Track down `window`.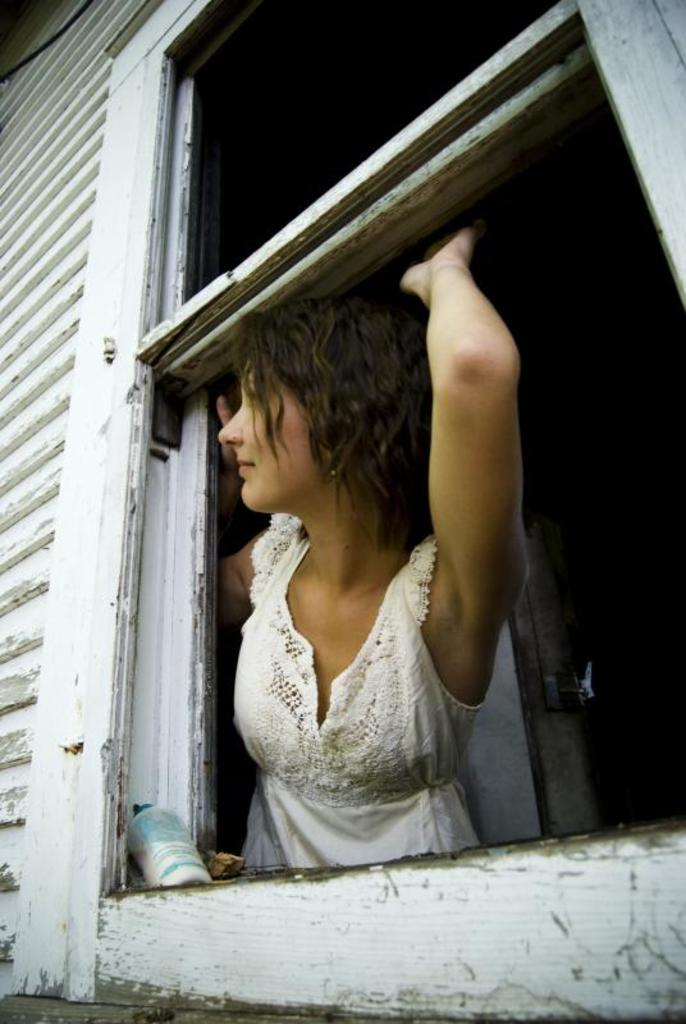
Tracked to Rect(49, 3, 685, 1023).
